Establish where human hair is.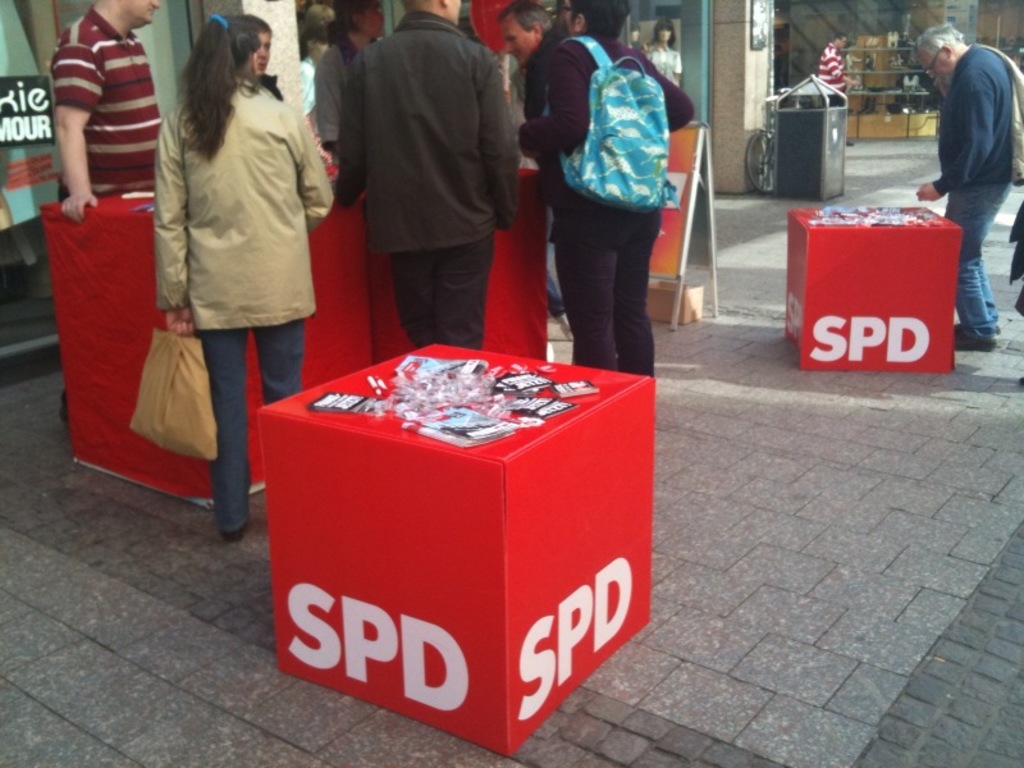
Established at x1=832, y1=33, x2=849, y2=45.
